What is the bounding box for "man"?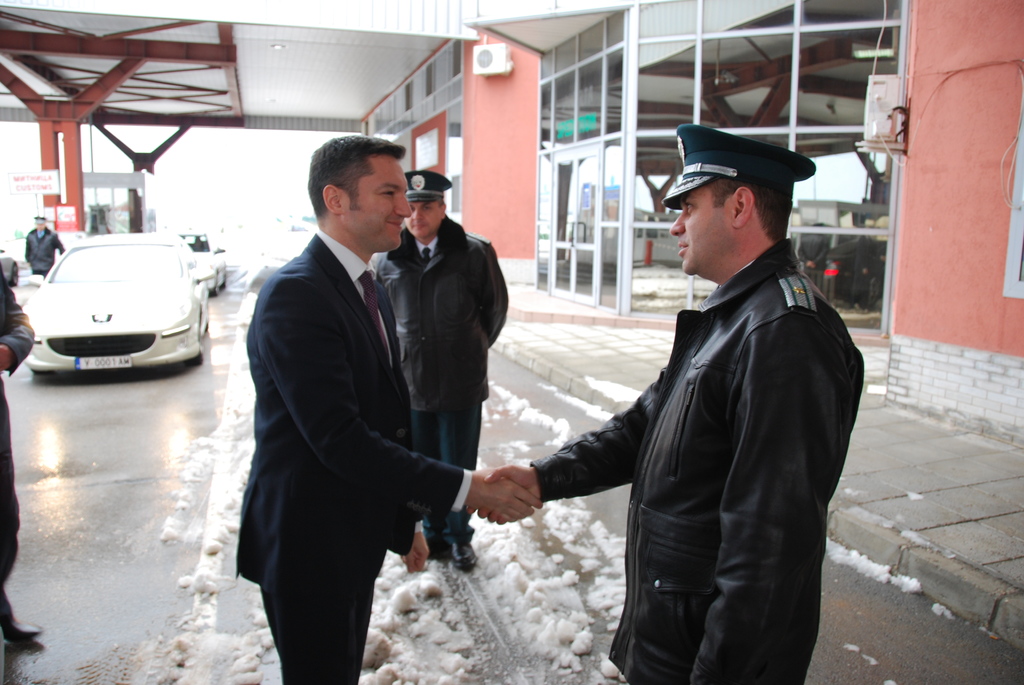
rect(26, 212, 64, 280).
